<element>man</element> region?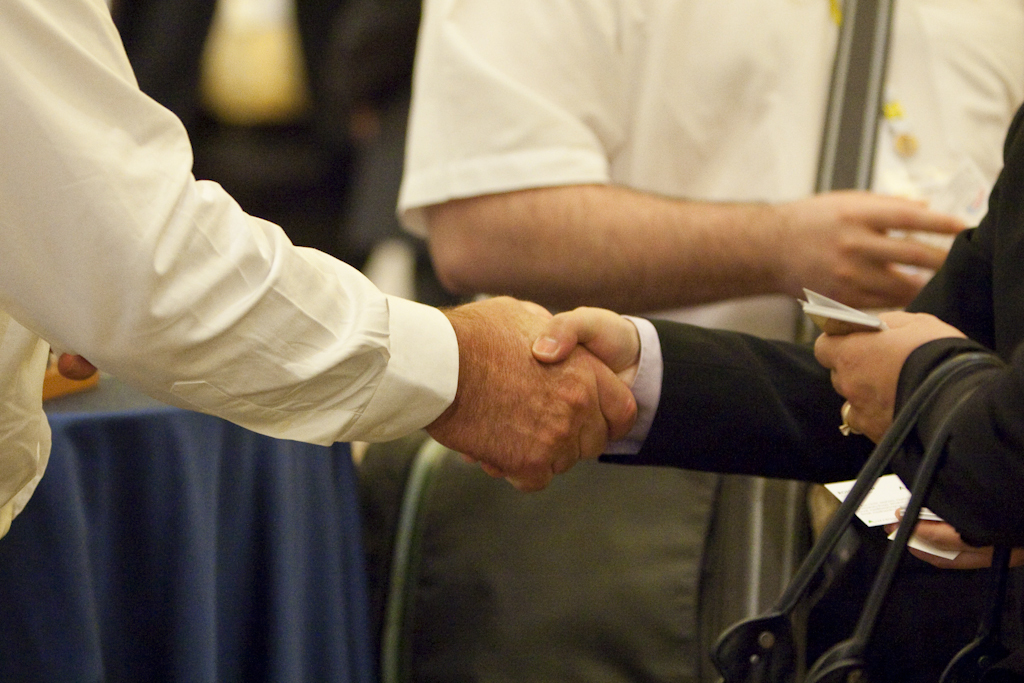
x1=457, y1=94, x2=1023, y2=682
